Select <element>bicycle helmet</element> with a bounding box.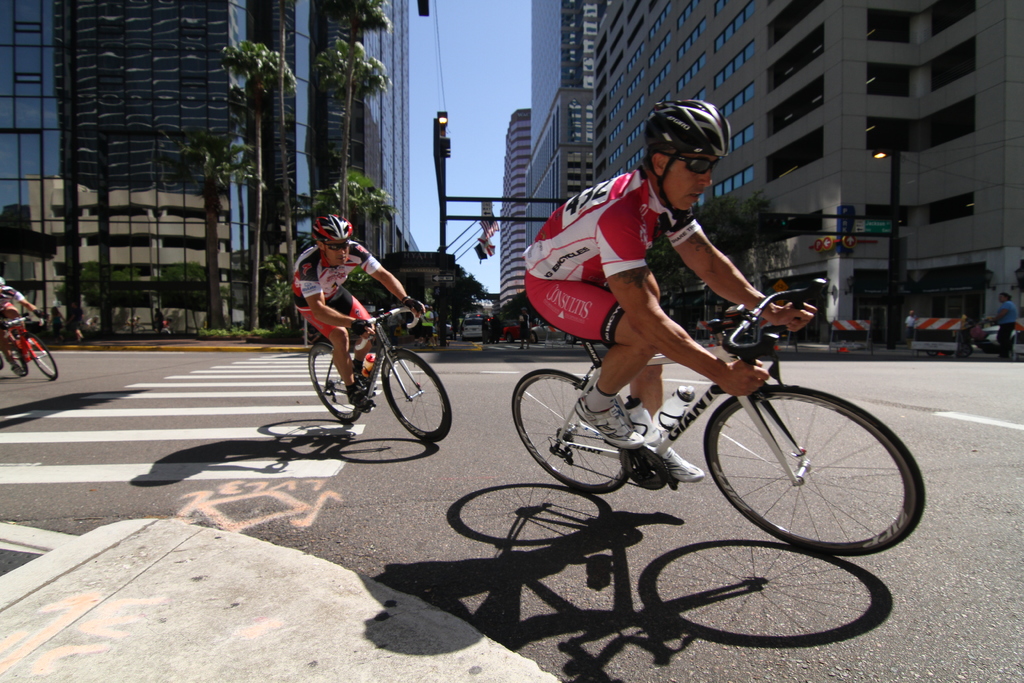
left=648, top=94, right=738, bottom=202.
